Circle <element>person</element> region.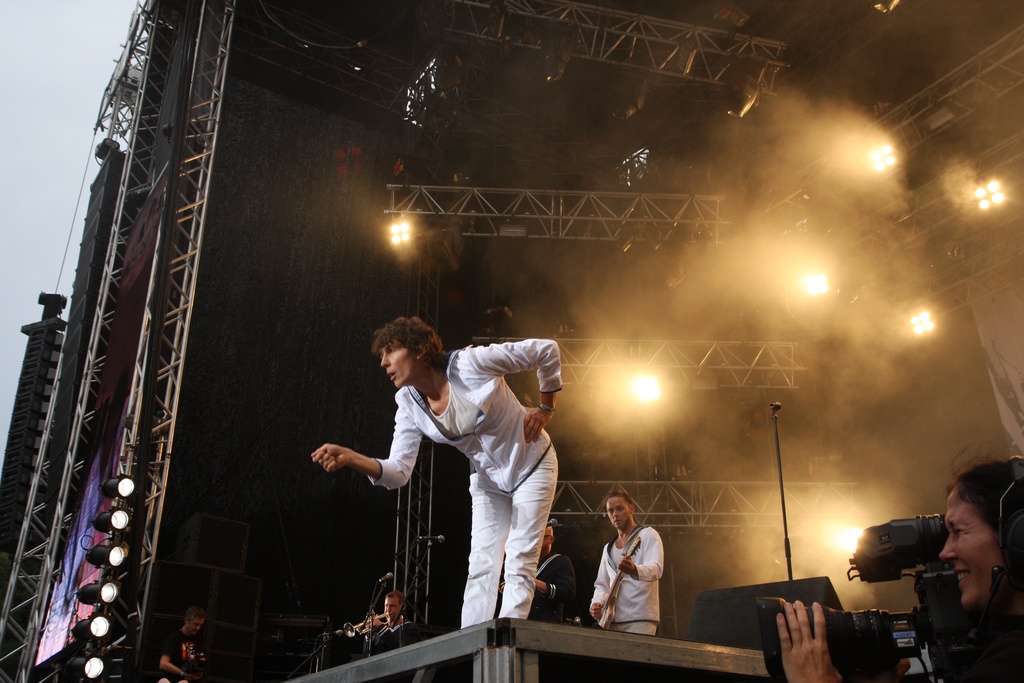
Region: {"x1": 518, "y1": 522, "x2": 560, "y2": 625}.
